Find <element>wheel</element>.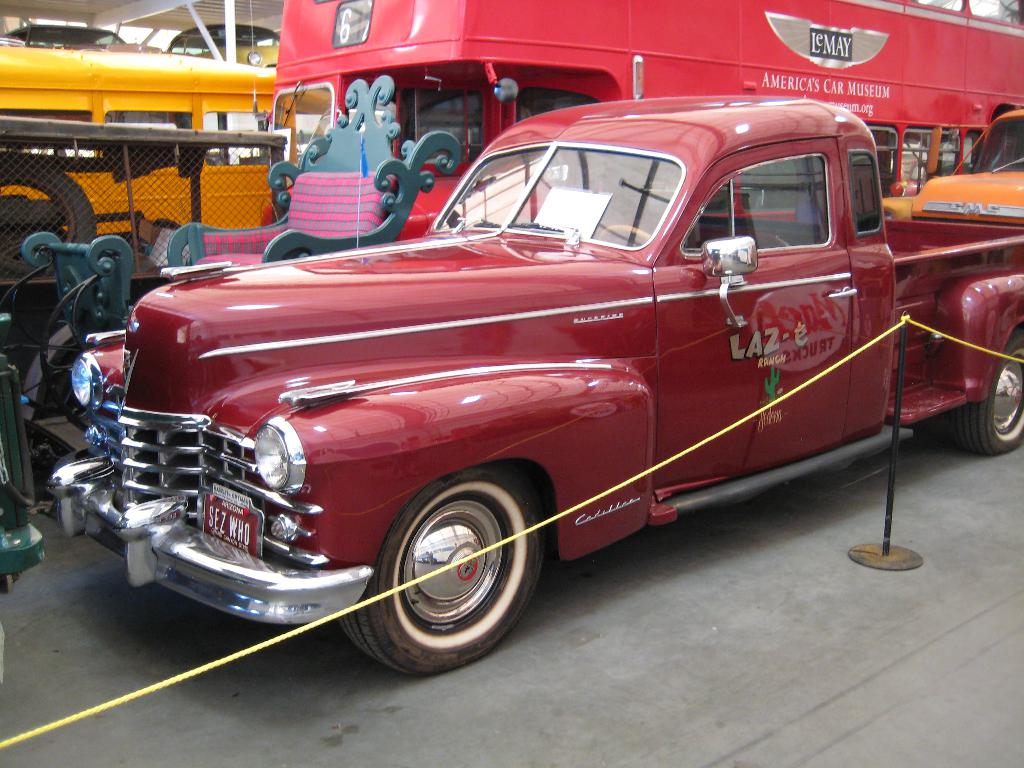
box=[1, 157, 95, 278].
